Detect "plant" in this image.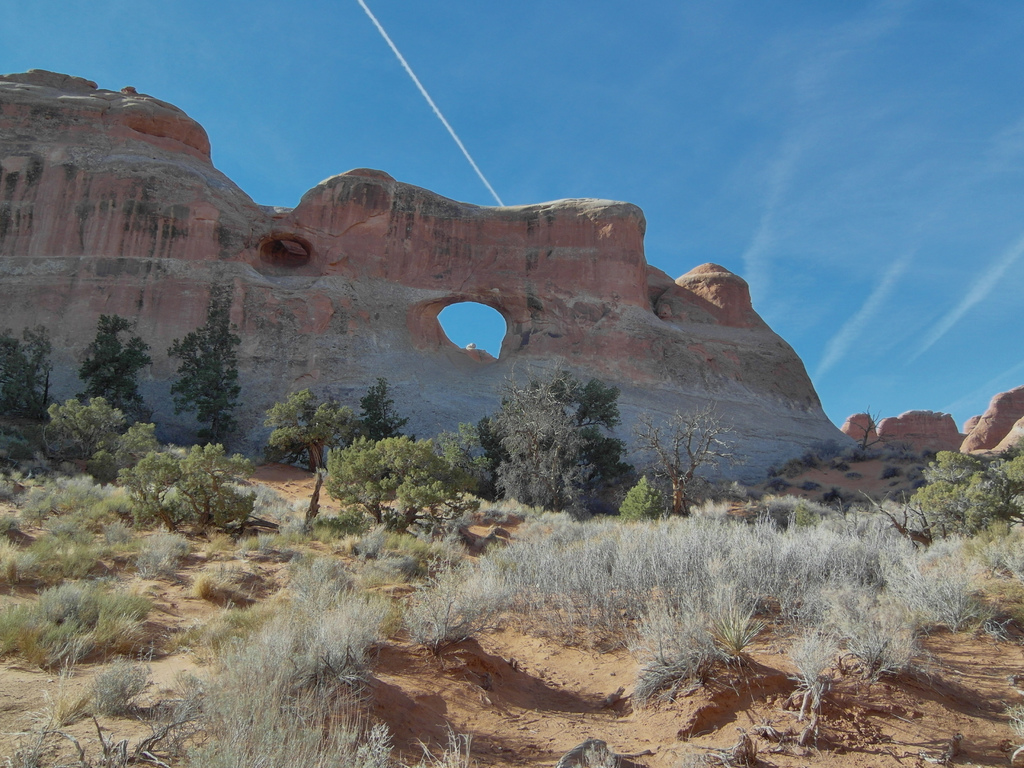
Detection: pyautogui.locateOnScreen(320, 437, 486, 529).
